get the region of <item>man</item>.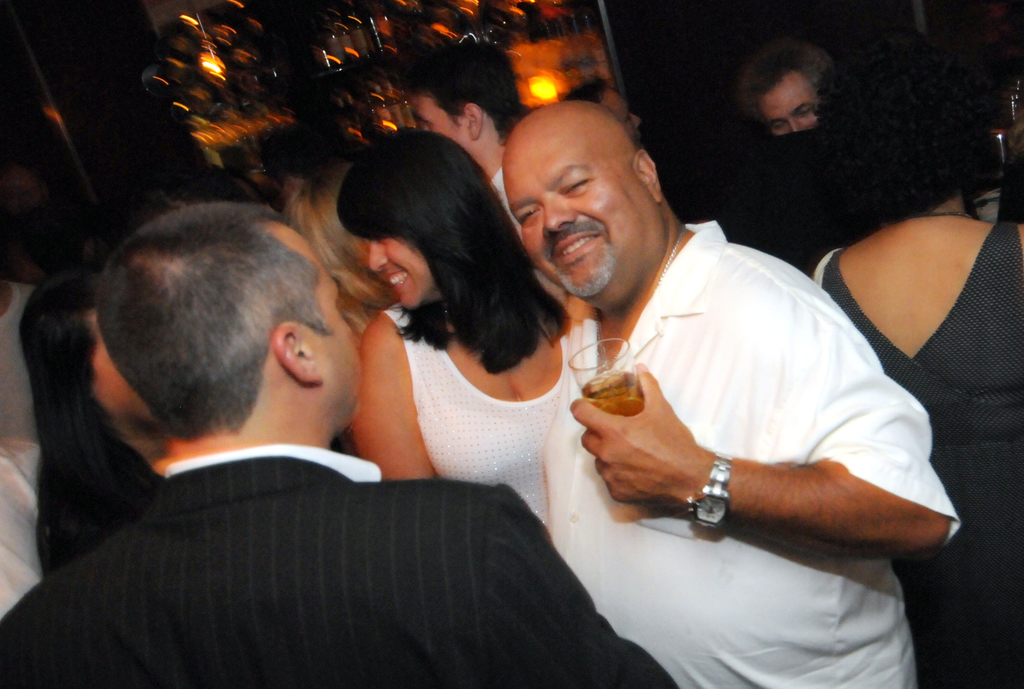
bbox=[0, 203, 678, 688].
